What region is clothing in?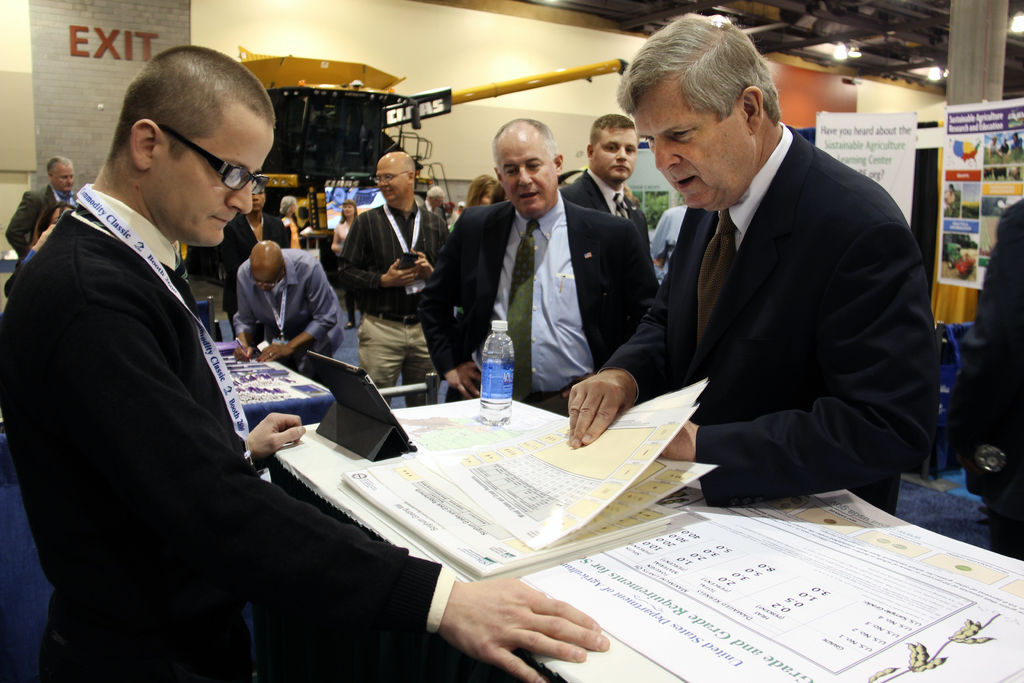
[0,184,454,682].
